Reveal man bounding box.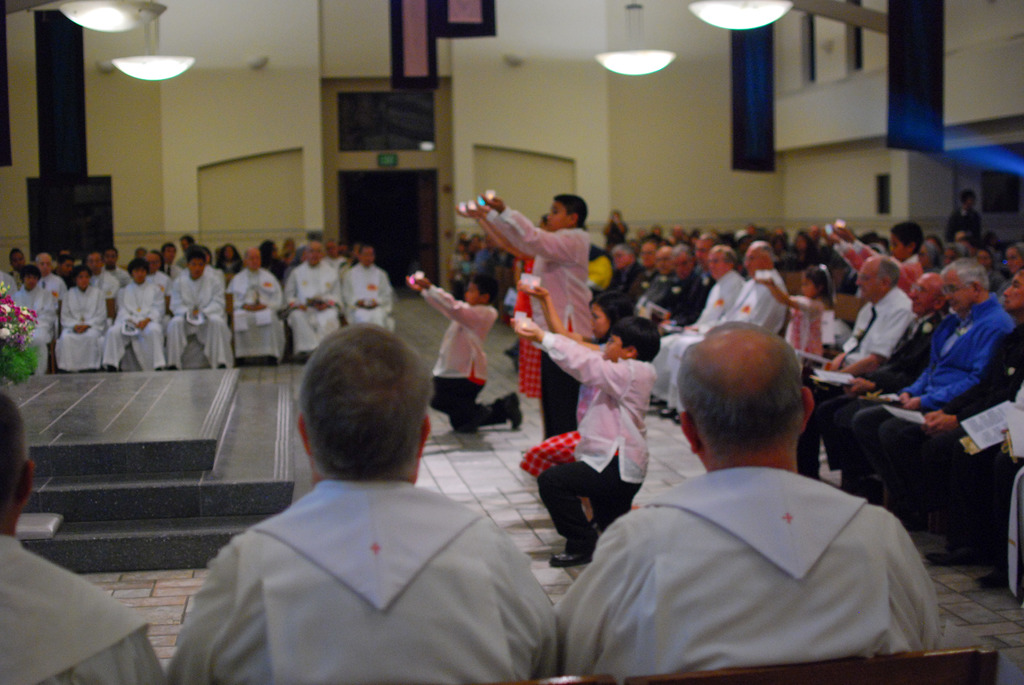
Revealed: Rect(104, 262, 171, 363).
